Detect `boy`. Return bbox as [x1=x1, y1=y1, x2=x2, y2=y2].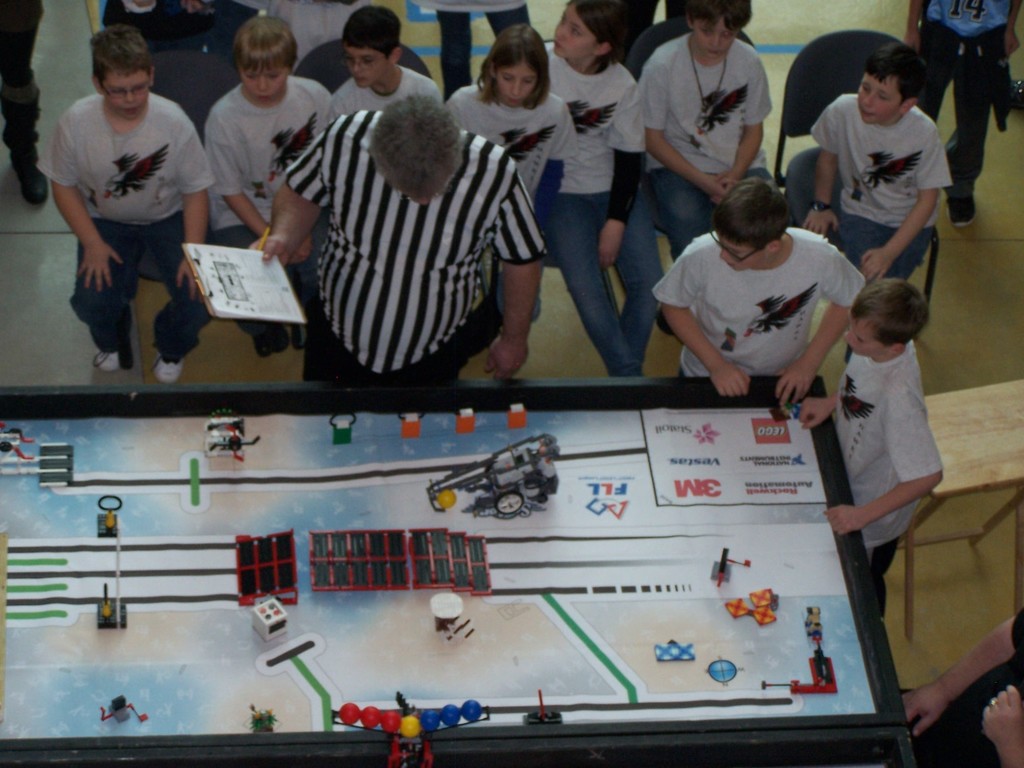
[x1=795, y1=280, x2=957, y2=618].
